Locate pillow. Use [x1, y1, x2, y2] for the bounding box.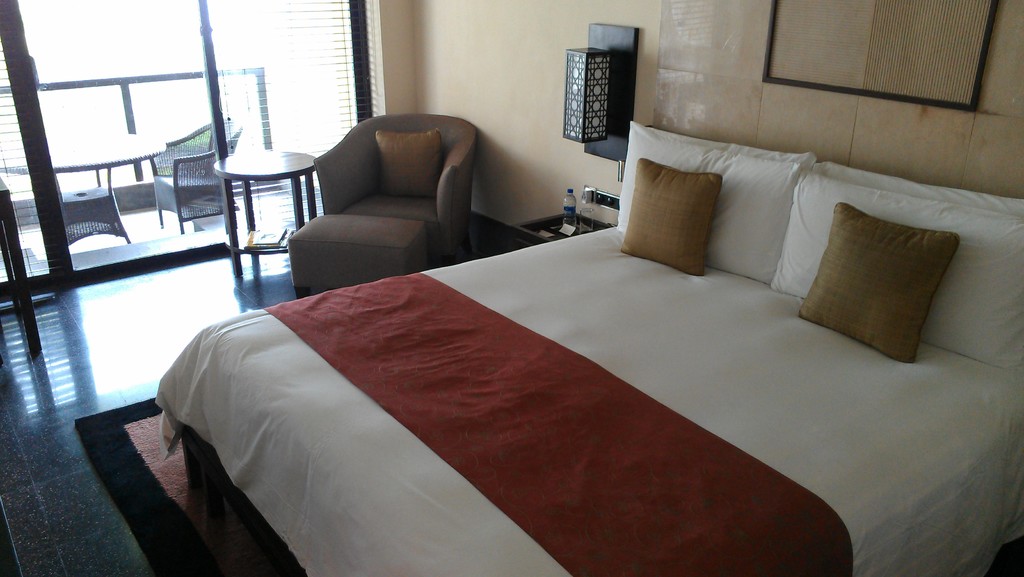
[617, 118, 820, 294].
